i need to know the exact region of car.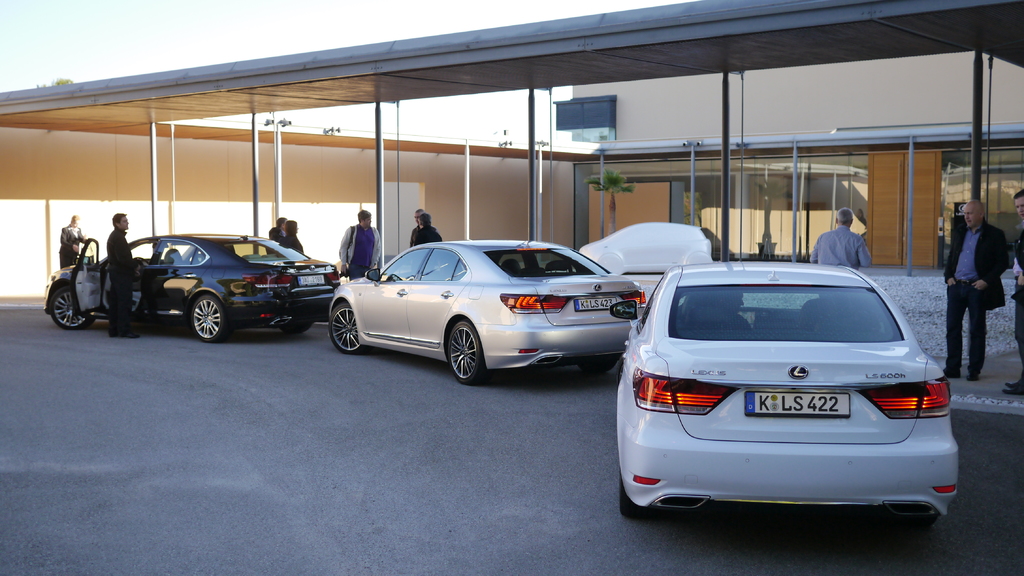
Region: bbox=[325, 233, 652, 387].
